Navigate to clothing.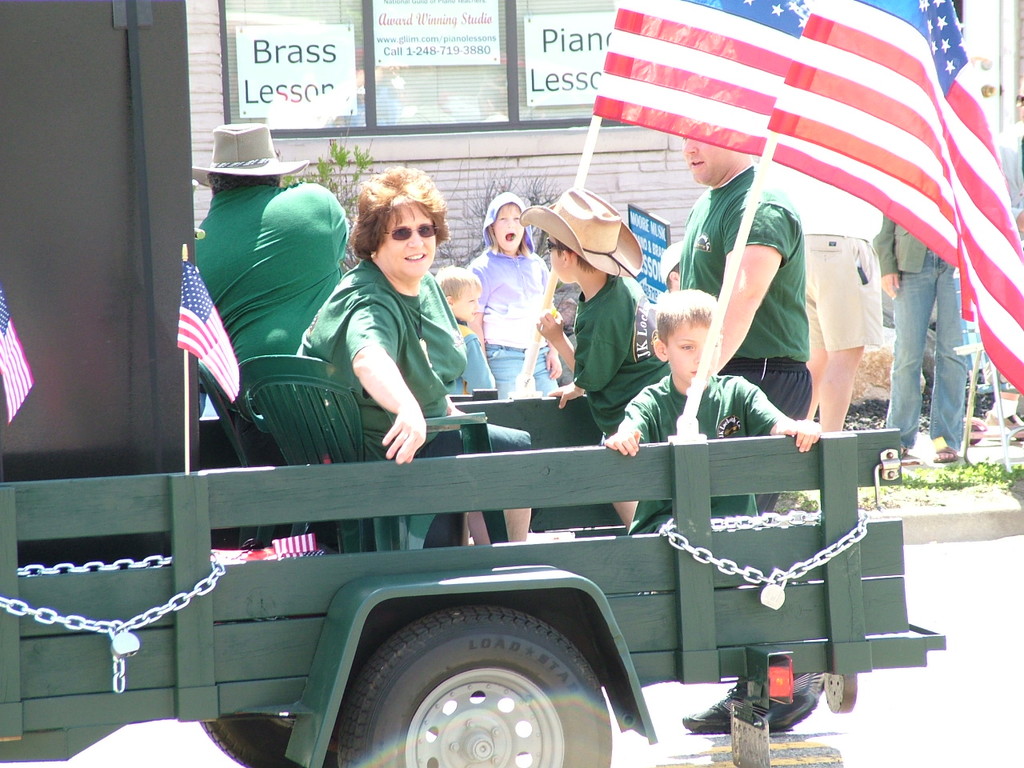
Navigation target: 191 170 348 402.
